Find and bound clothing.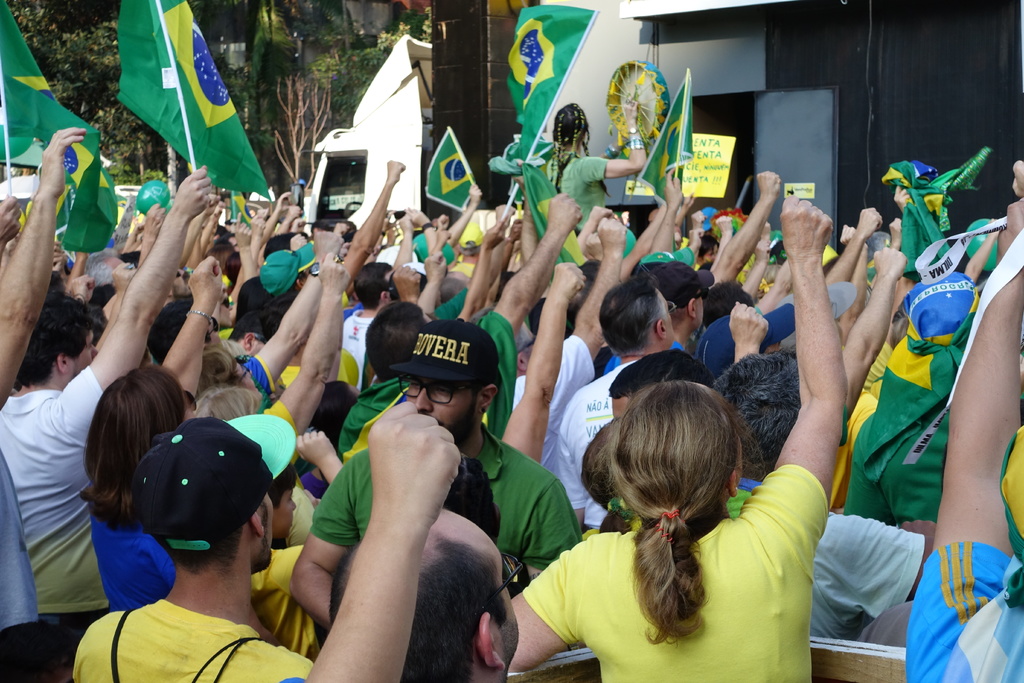
Bound: l=543, t=146, r=609, b=231.
